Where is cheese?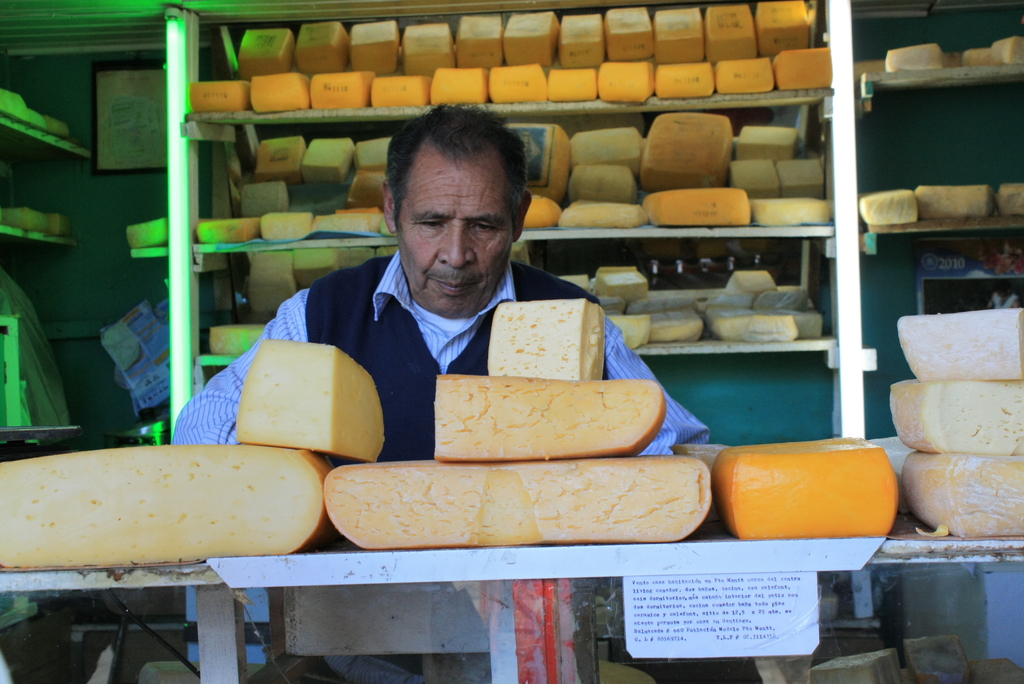
locate(715, 439, 901, 536).
